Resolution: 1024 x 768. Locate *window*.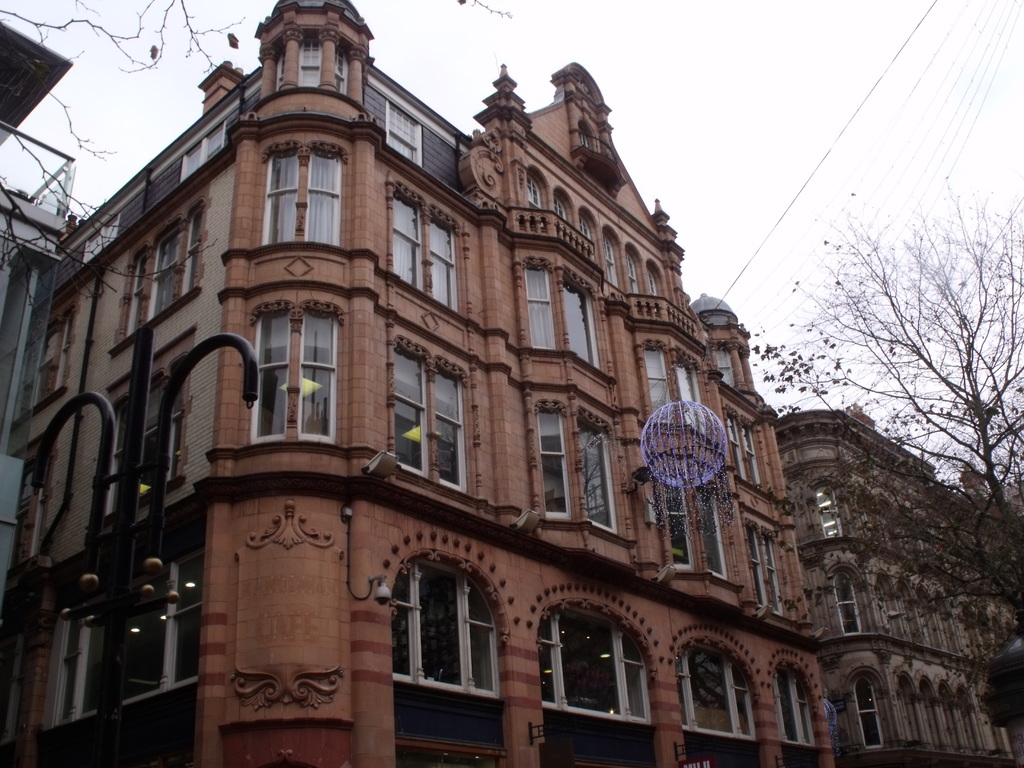
BBox(262, 144, 342, 253).
